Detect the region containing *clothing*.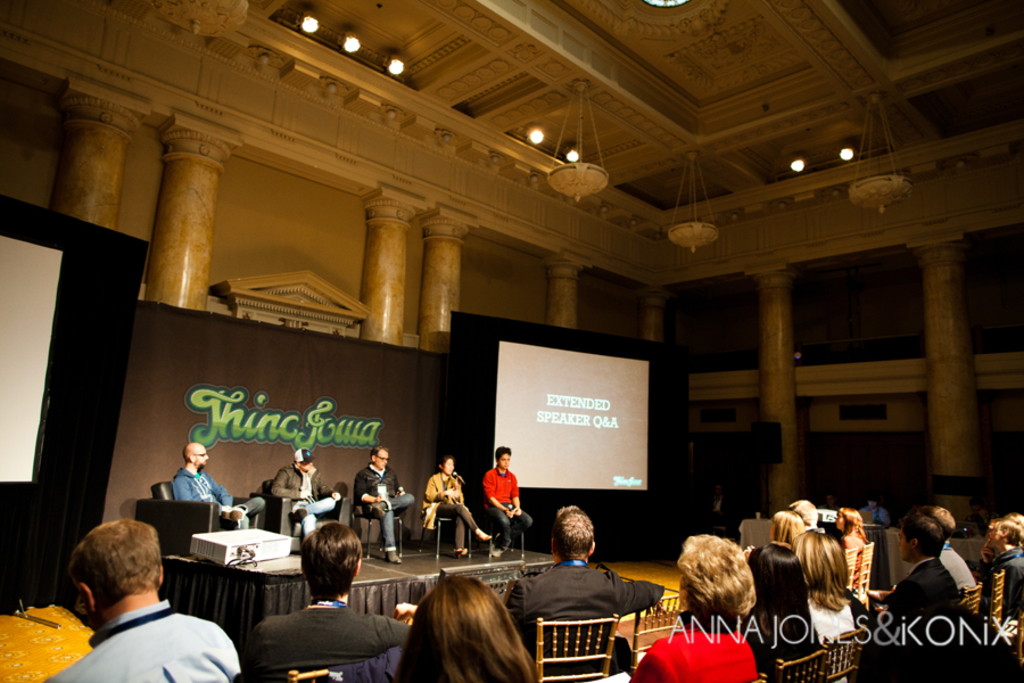
<bbox>481, 463, 537, 549</bbox>.
